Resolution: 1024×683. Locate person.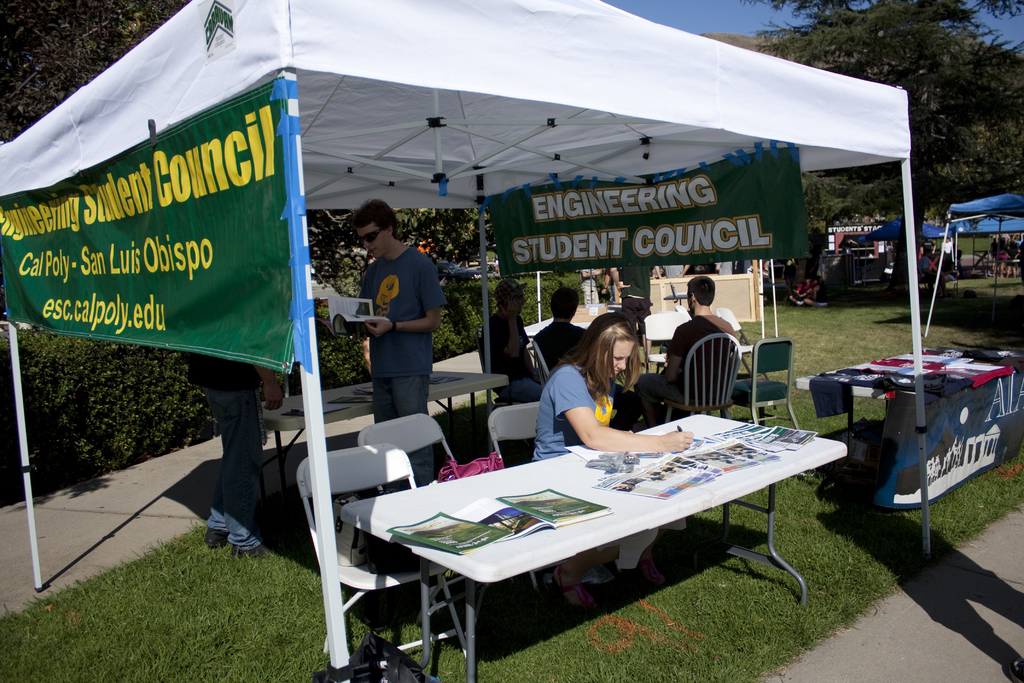
locate(336, 197, 449, 486).
